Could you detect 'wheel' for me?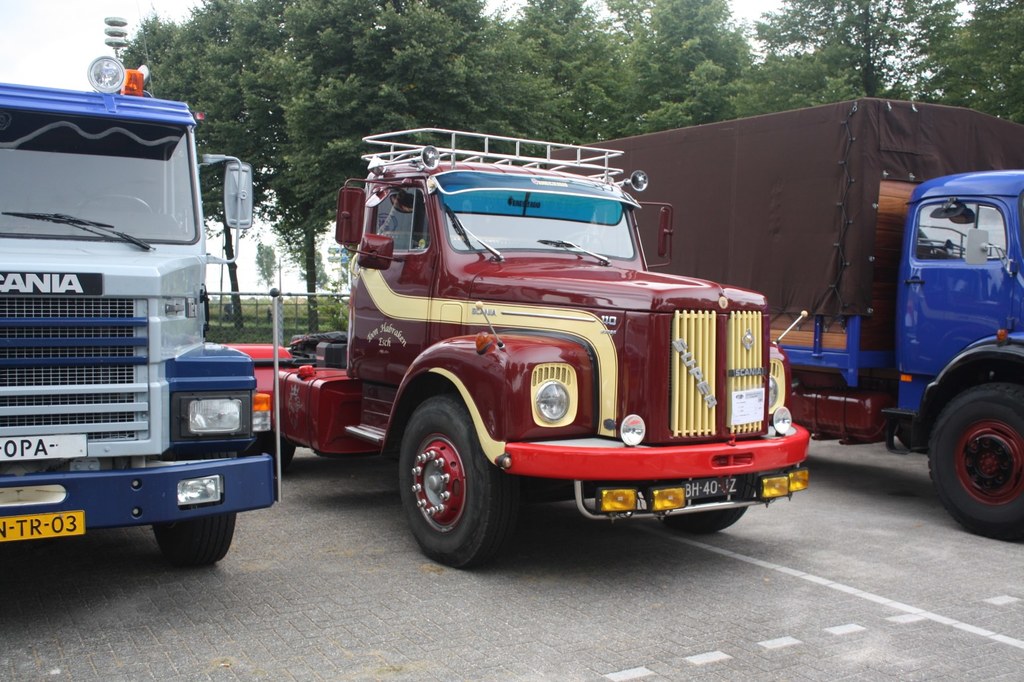
Detection result: [x1=900, y1=428, x2=922, y2=460].
